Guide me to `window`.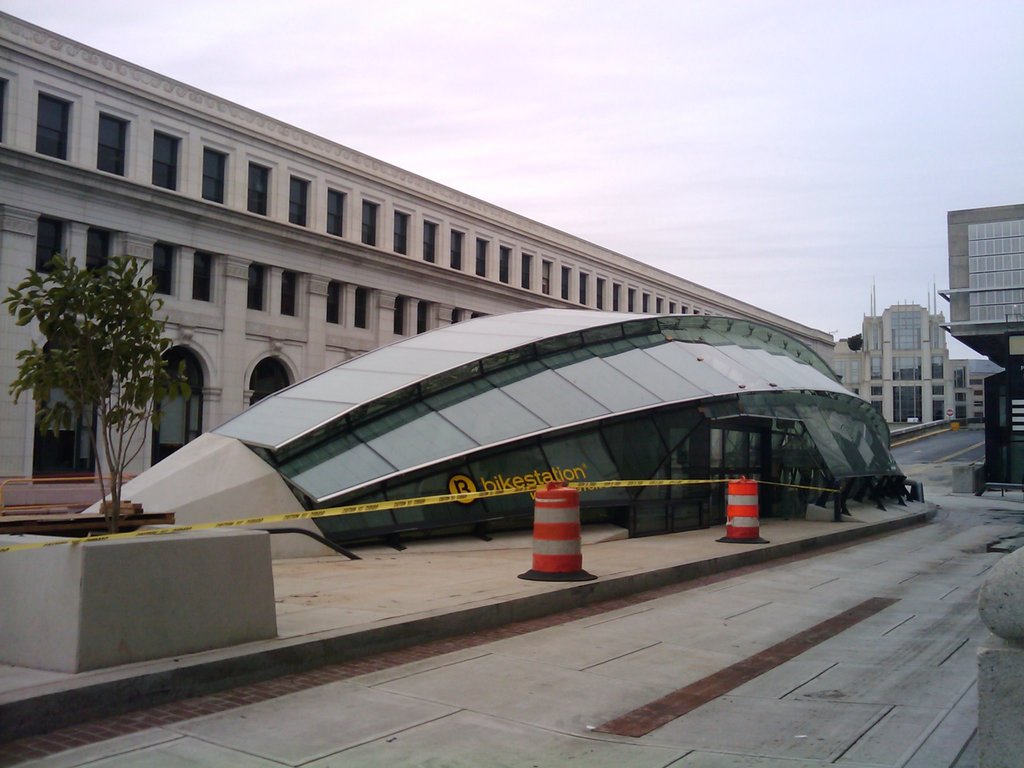
Guidance: {"left": 248, "top": 162, "right": 267, "bottom": 214}.
